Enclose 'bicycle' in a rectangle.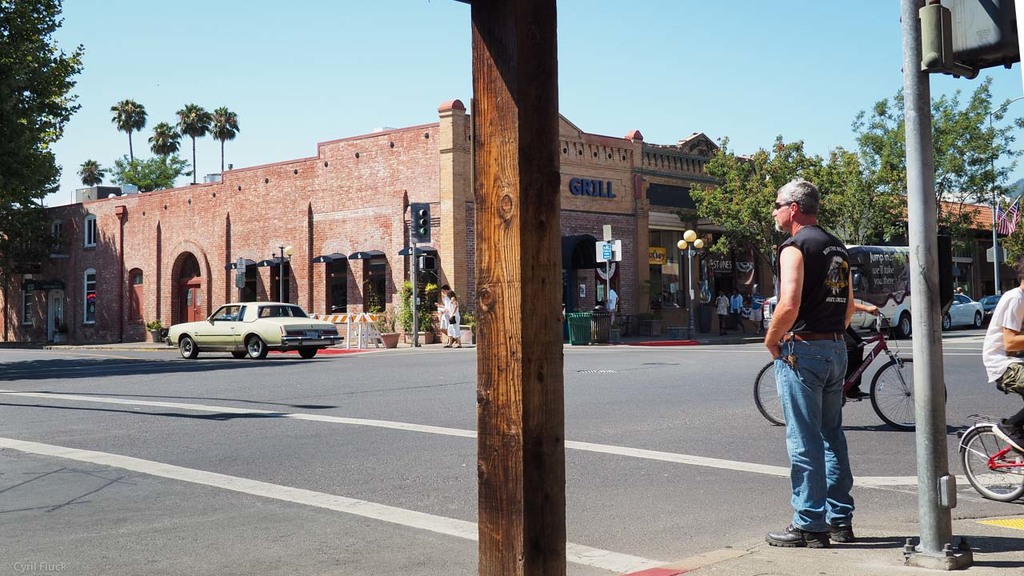
<box>955,406,1018,504</box>.
